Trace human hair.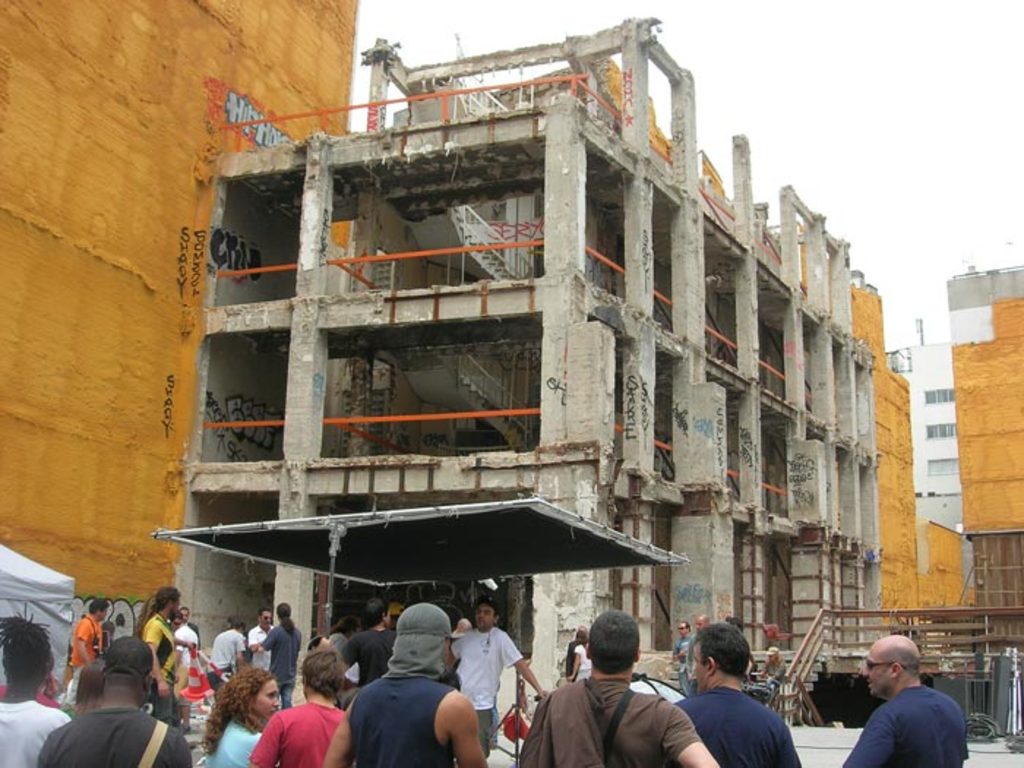
Traced to region(99, 638, 157, 685).
